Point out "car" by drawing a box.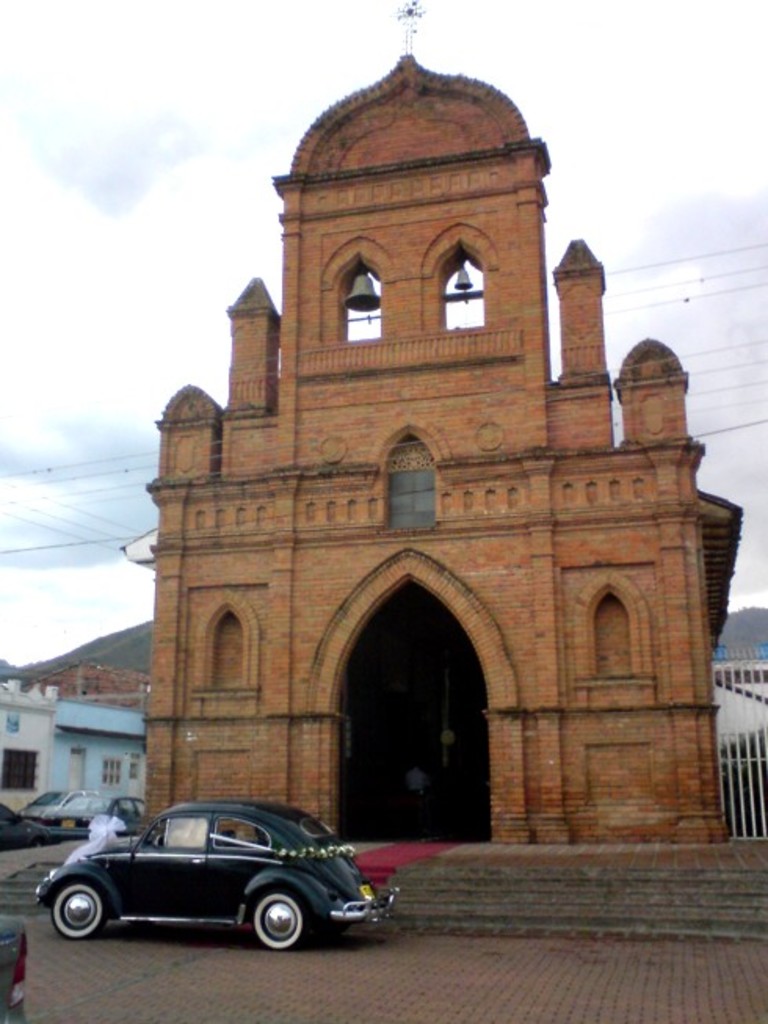
Rect(0, 808, 53, 852).
